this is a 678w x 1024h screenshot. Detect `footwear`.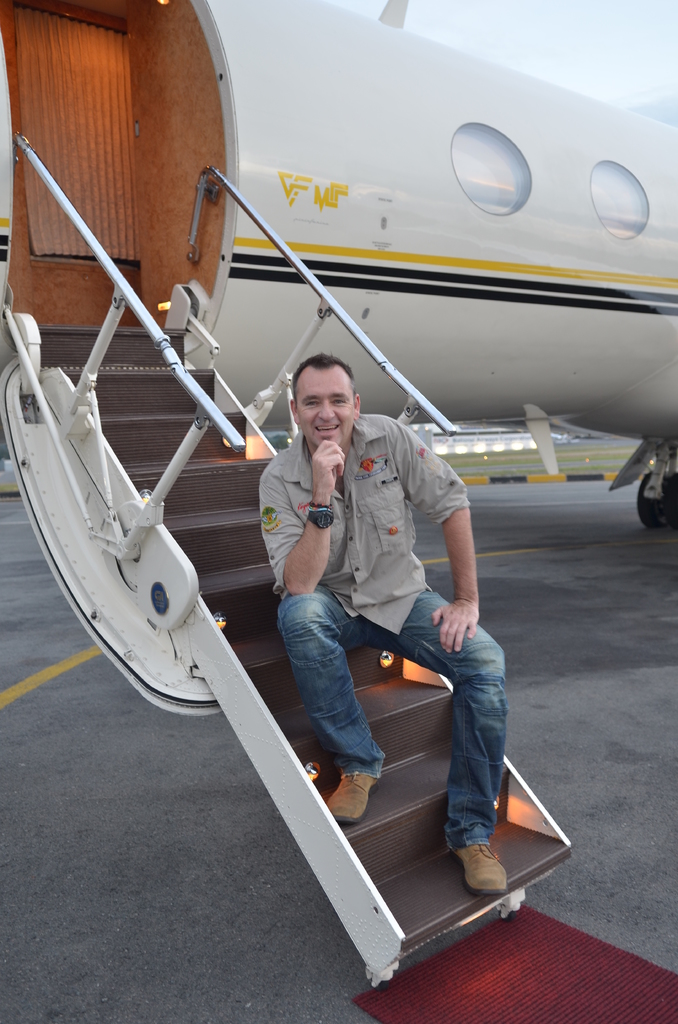
(left=444, top=844, right=511, bottom=899).
